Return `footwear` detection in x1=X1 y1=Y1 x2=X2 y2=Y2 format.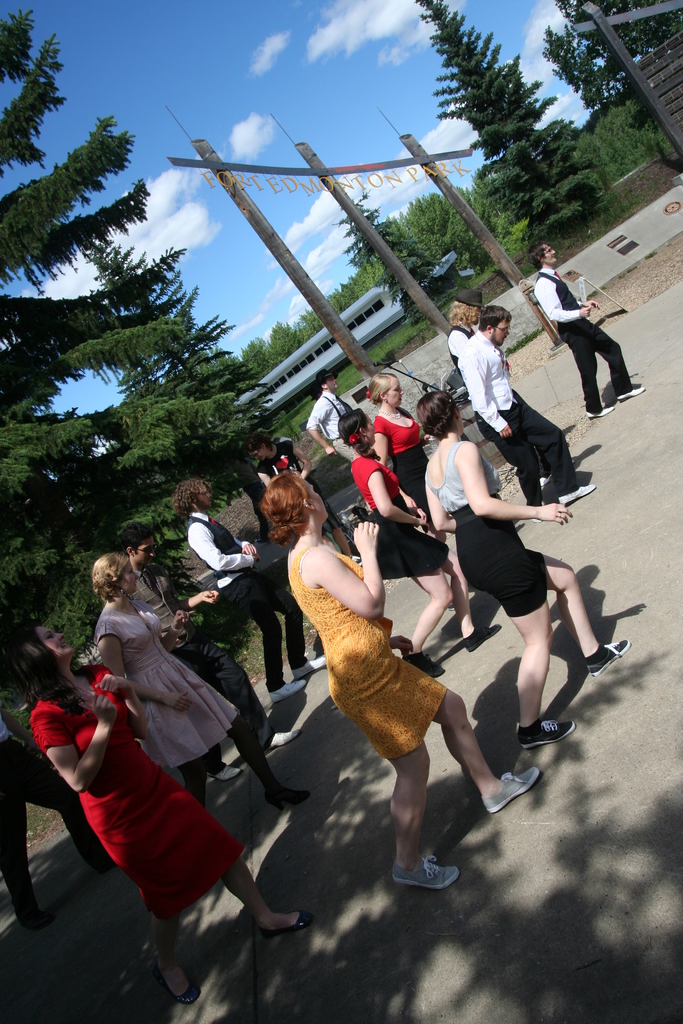
x1=389 y1=862 x2=461 y2=892.
